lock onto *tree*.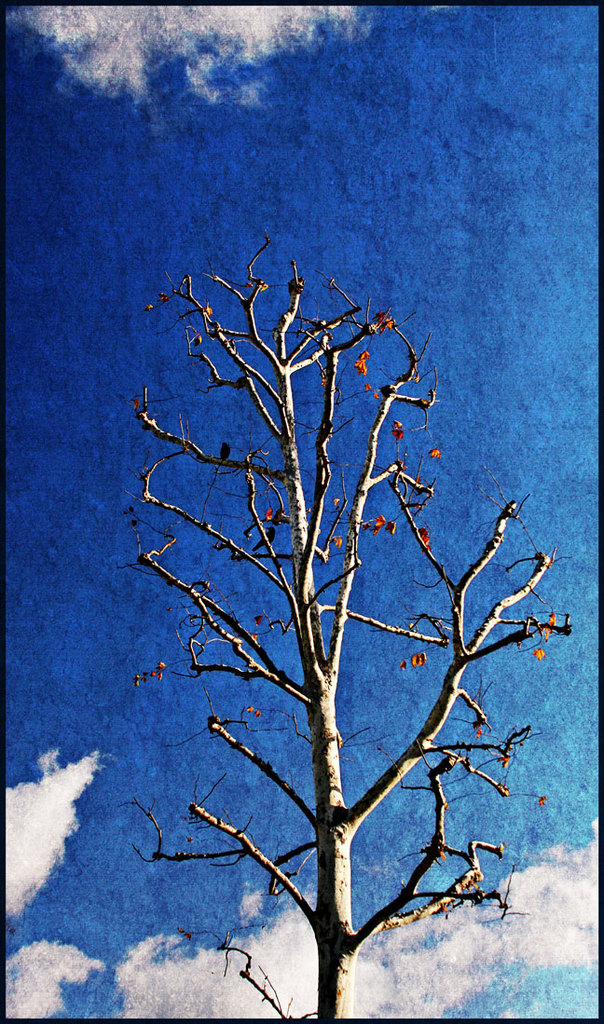
Locked: bbox=(80, 150, 553, 982).
